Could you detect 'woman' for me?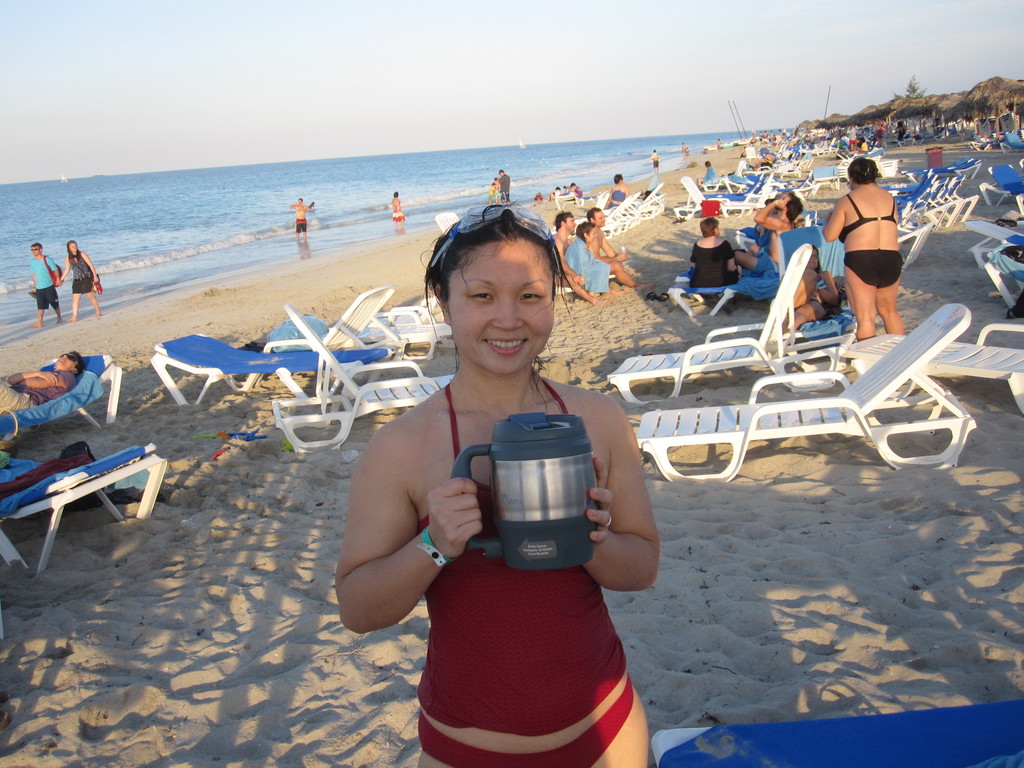
Detection result: (left=685, top=218, right=743, bottom=288).
